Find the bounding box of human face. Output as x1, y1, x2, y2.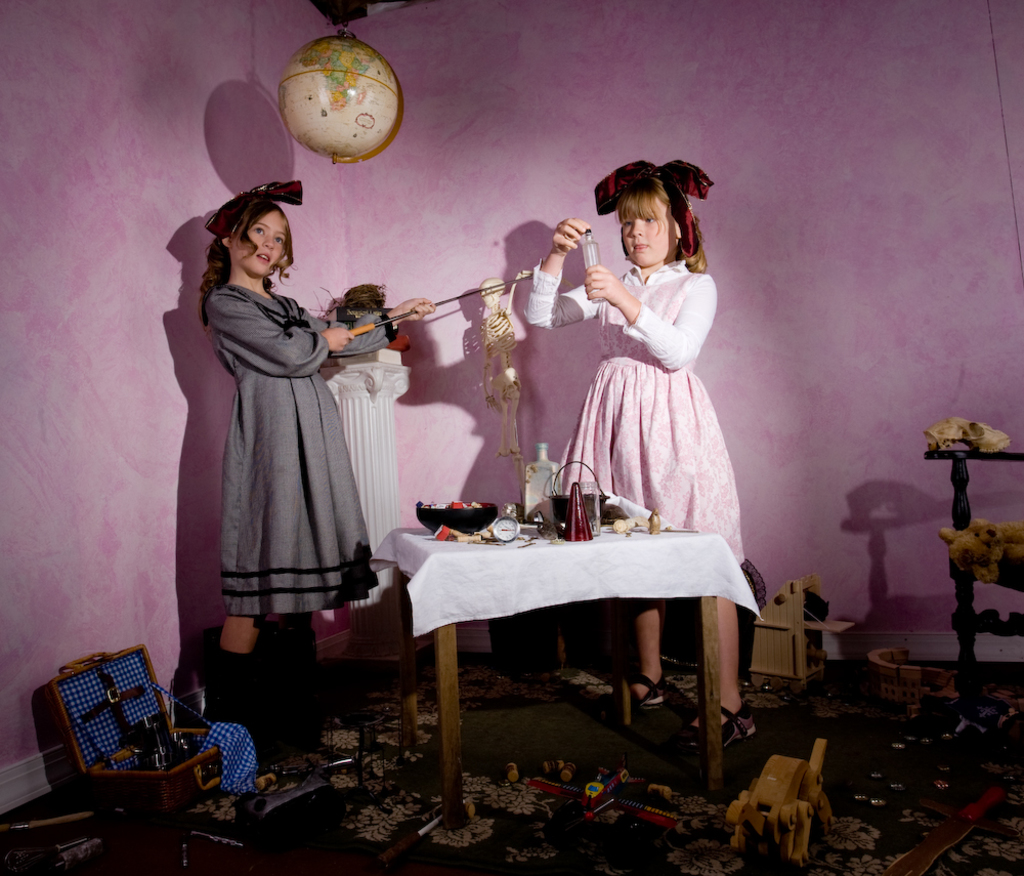
237, 225, 287, 279.
